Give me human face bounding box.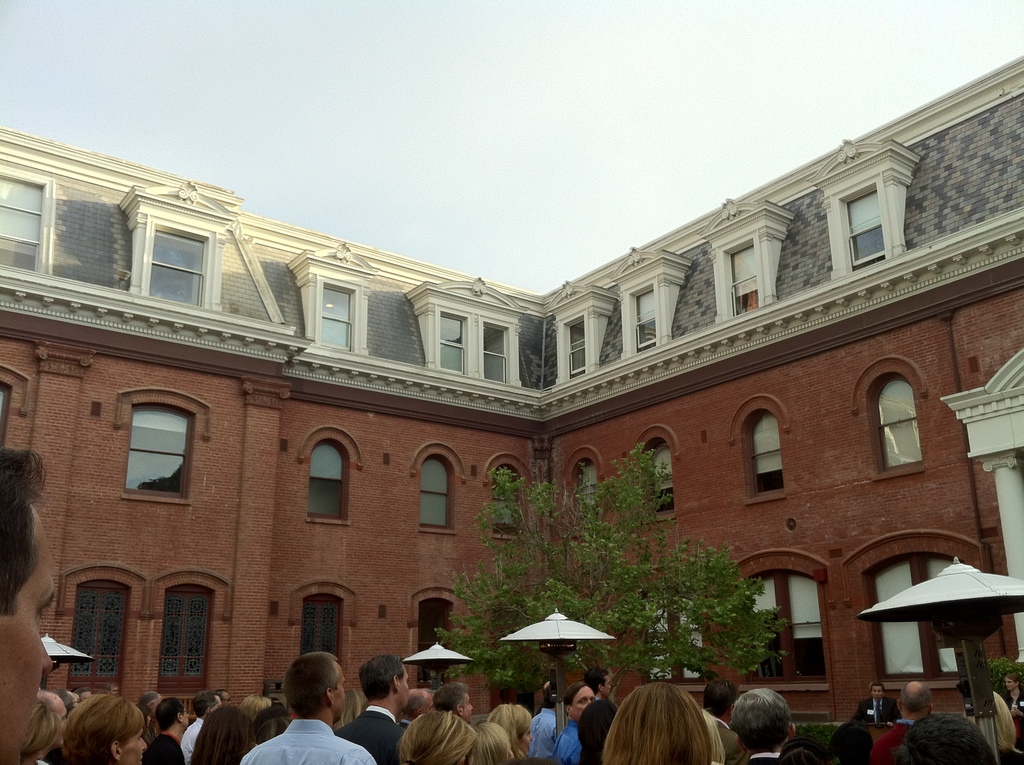
331:664:346:723.
